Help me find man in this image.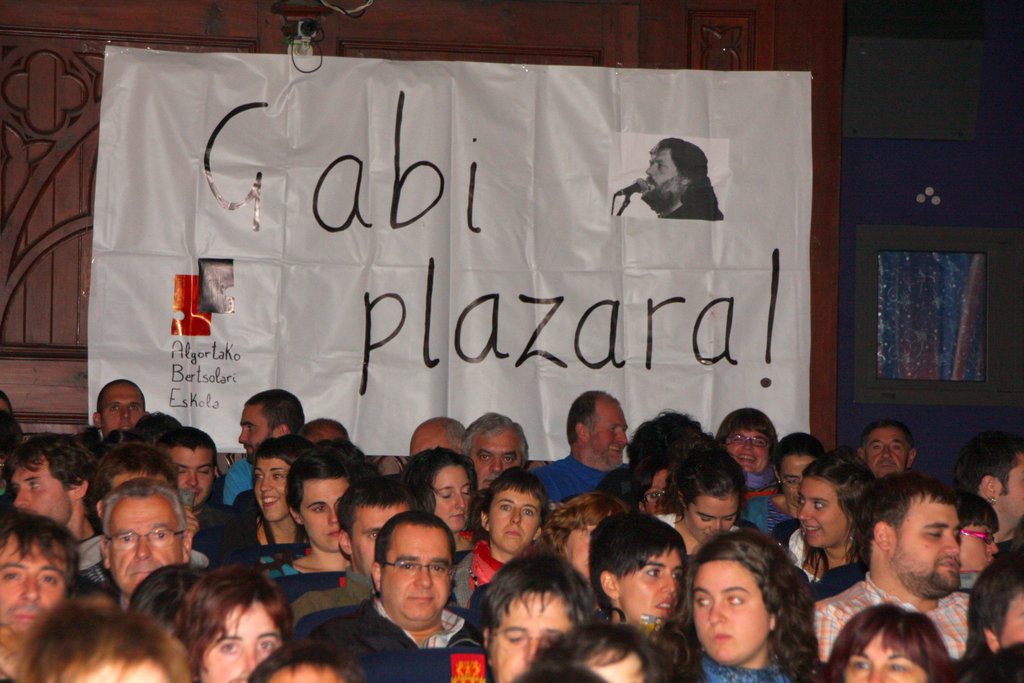
Found it: x1=76, y1=475, x2=192, y2=609.
